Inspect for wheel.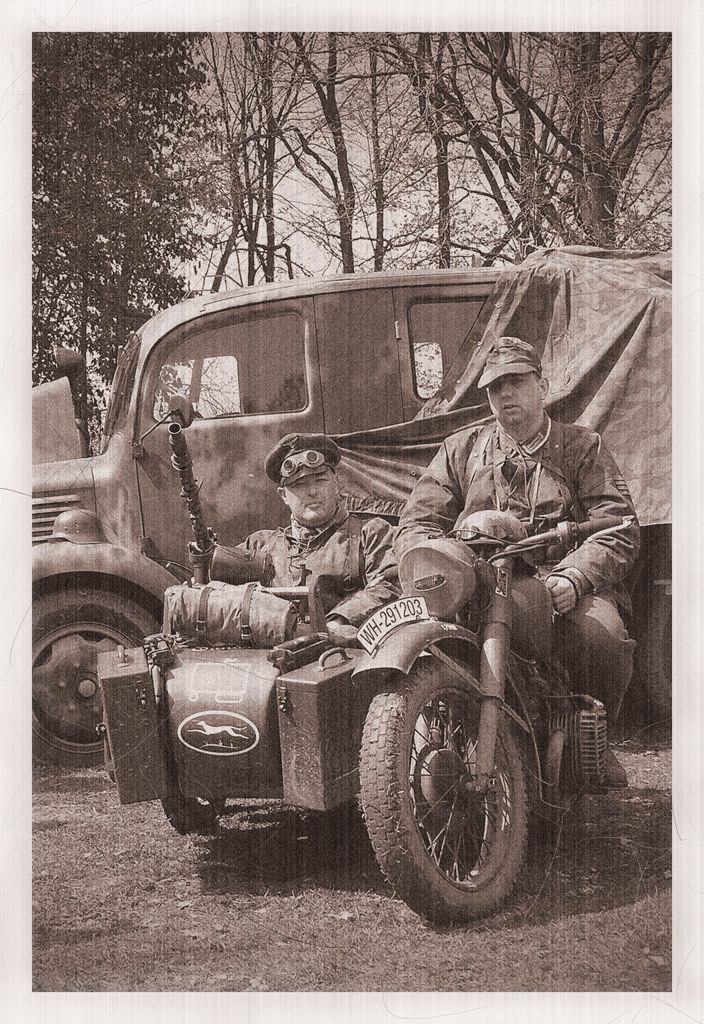
Inspection: l=10, t=592, r=157, b=771.
